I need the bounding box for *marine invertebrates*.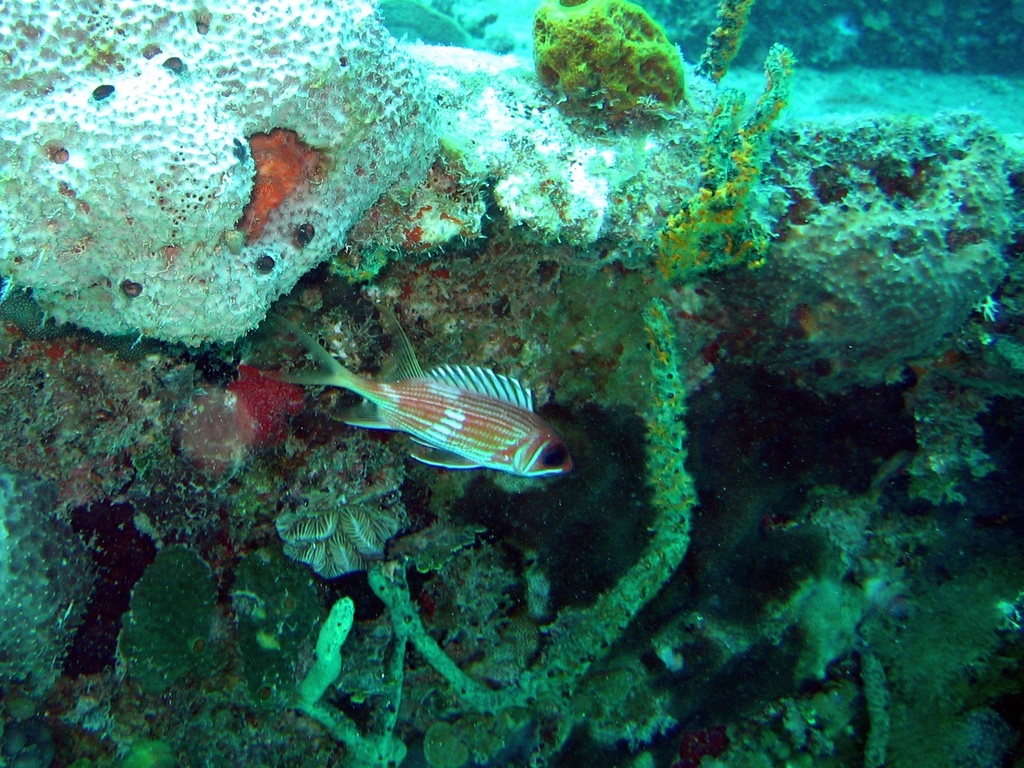
Here it is: [left=1, top=464, right=106, bottom=722].
